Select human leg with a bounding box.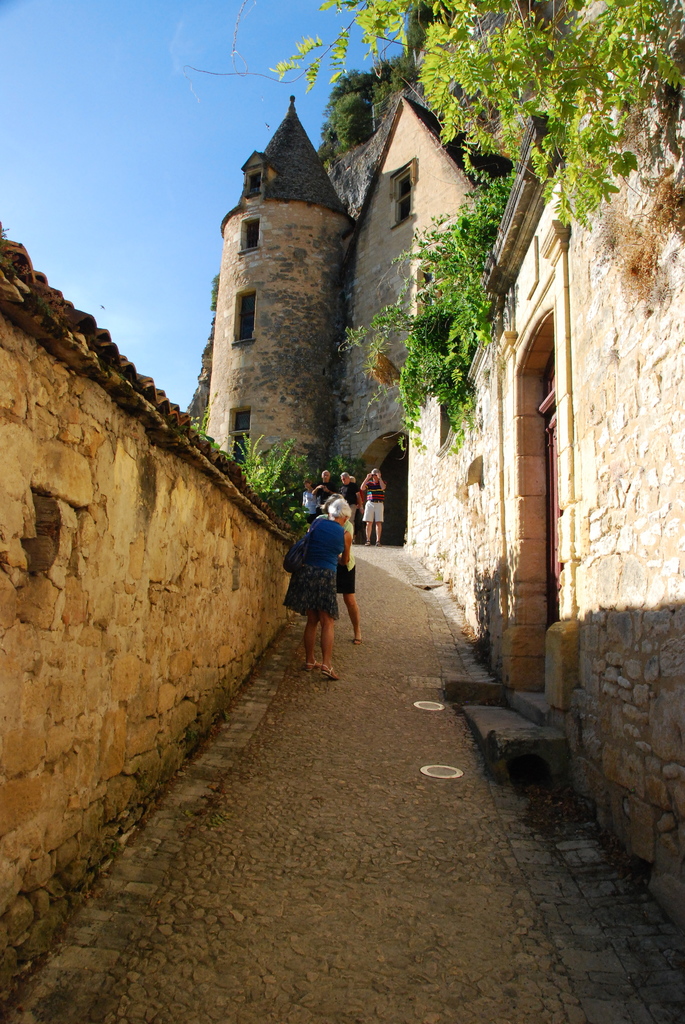
323, 608, 344, 689.
